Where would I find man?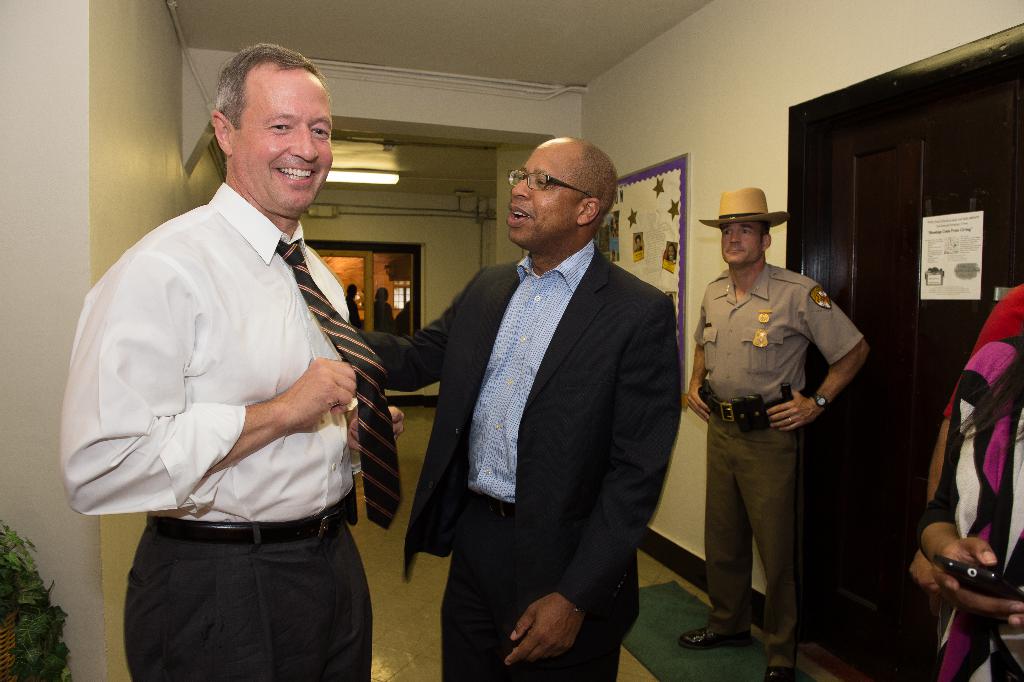
At box=[351, 135, 681, 681].
